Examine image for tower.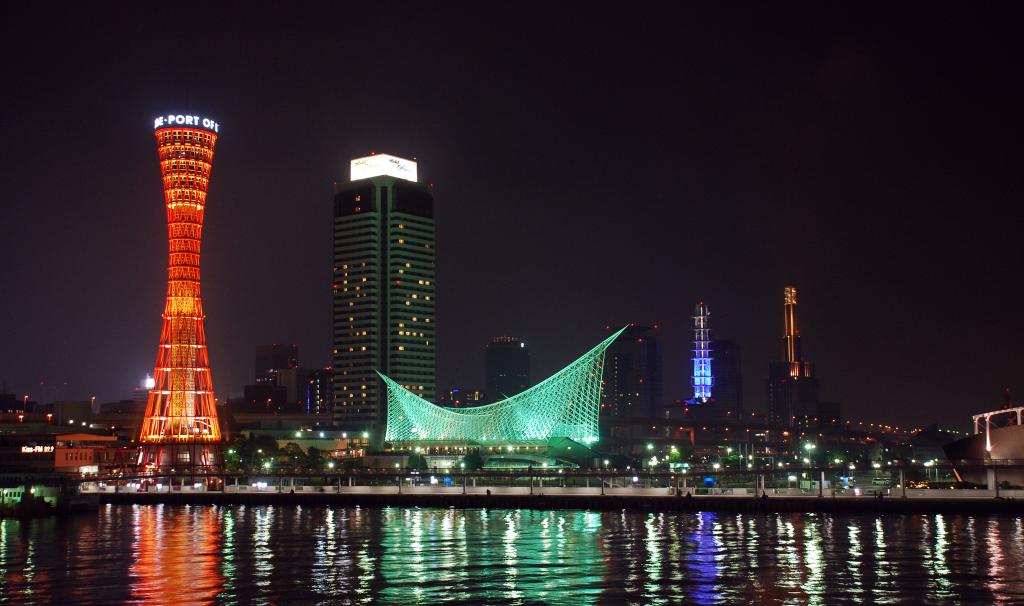
Examination result: 323/144/438/430.
